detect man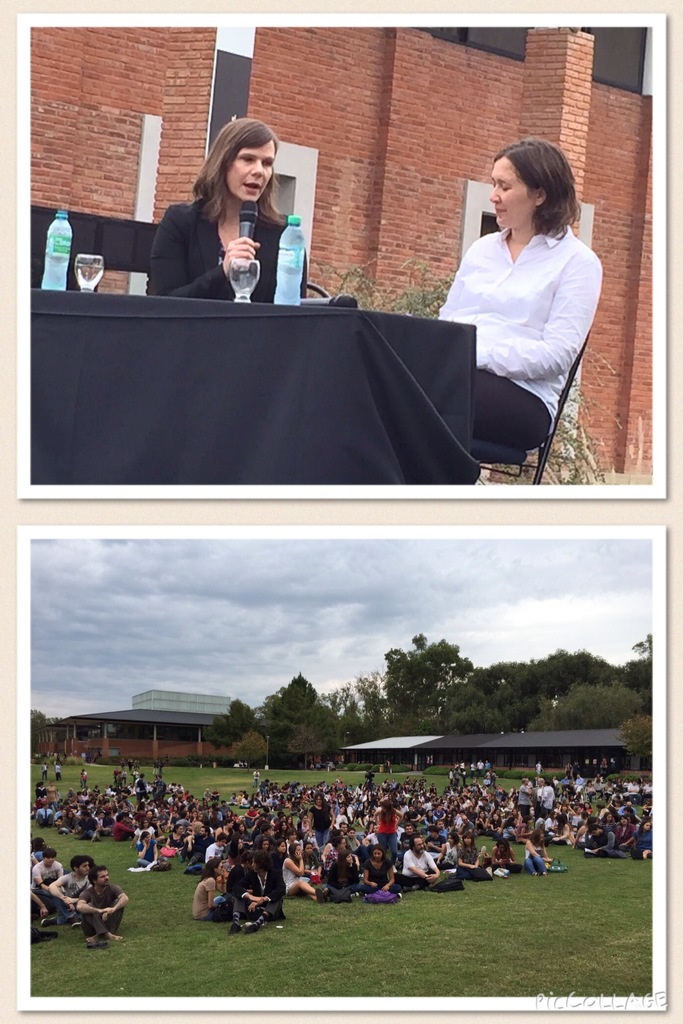
52:764:61:780
